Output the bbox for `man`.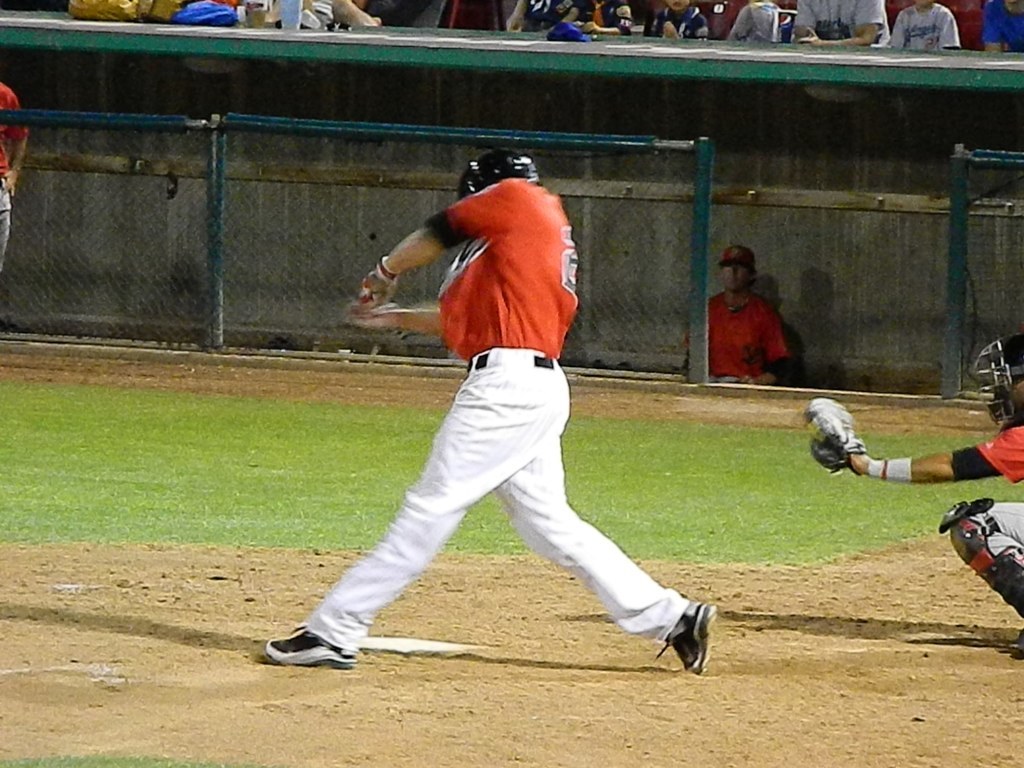
{"x1": 800, "y1": 336, "x2": 1023, "y2": 629}.
